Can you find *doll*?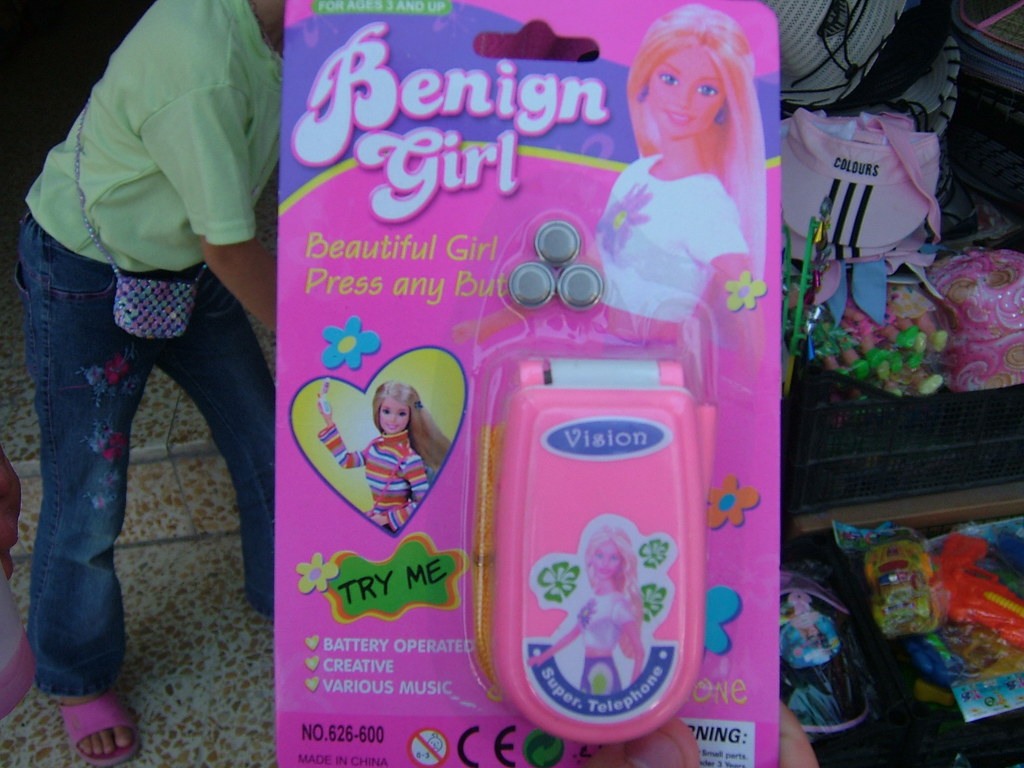
Yes, bounding box: select_region(611, 15, 779, 249).
